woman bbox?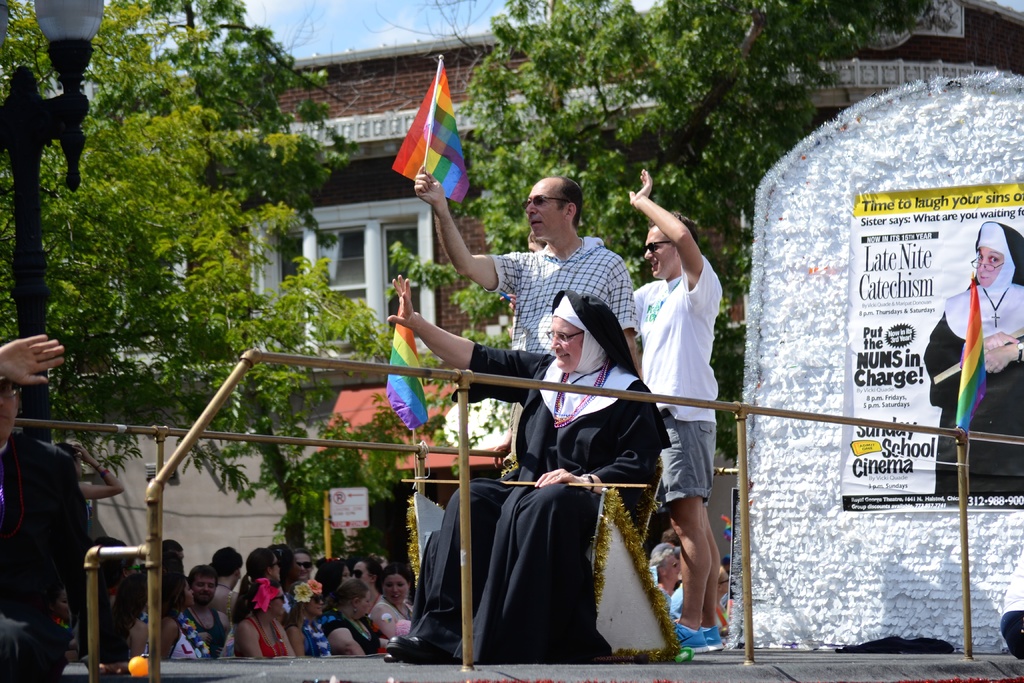
BBox(650, 540, 688, 609)
